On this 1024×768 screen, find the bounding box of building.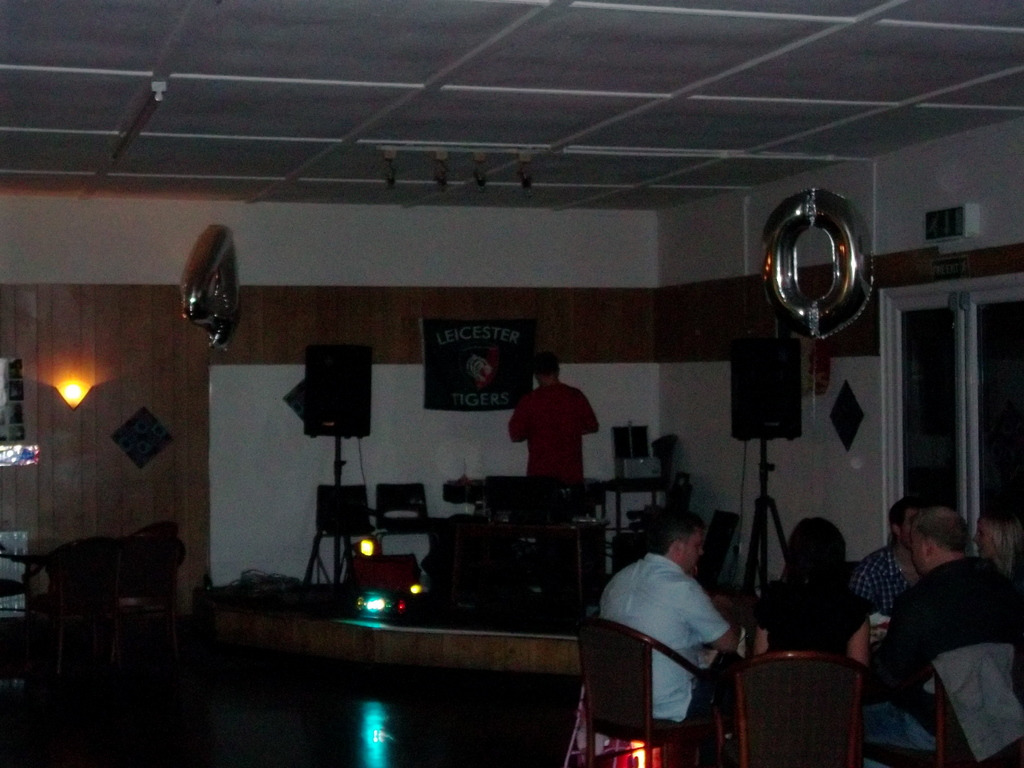
Bounding box: box(0, 0, 1023, 767).
